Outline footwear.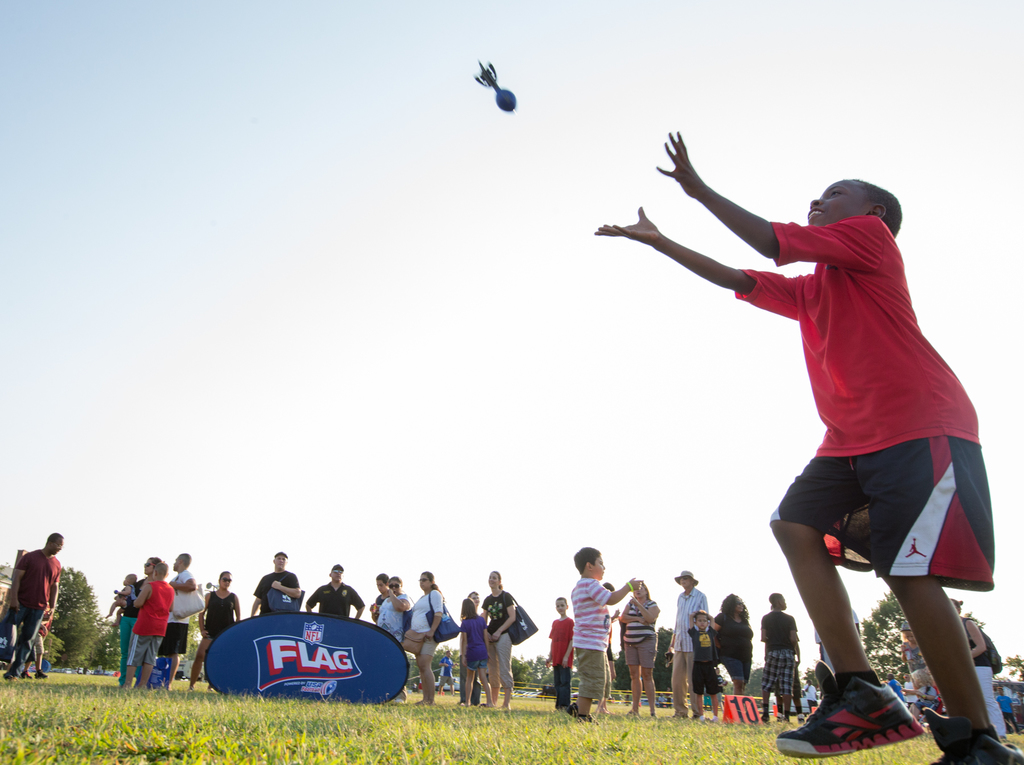
Outline: pyautogui.locateOnScreen(694, 714, 705, 721).
